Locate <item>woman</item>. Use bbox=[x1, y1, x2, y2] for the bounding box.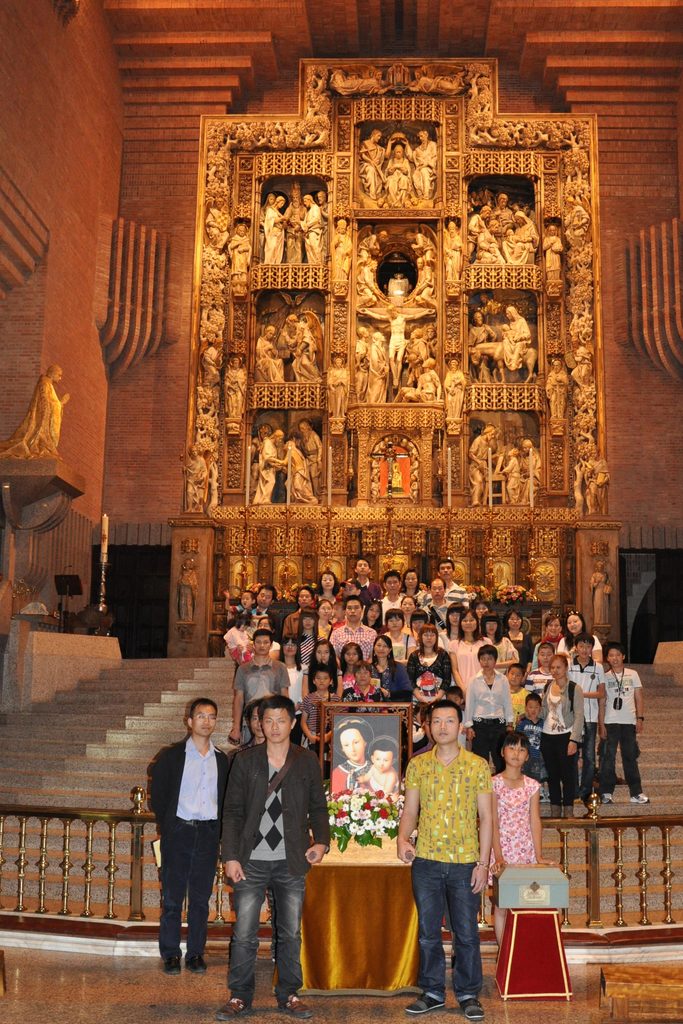
bbox=[541, 650, 586, 821].
